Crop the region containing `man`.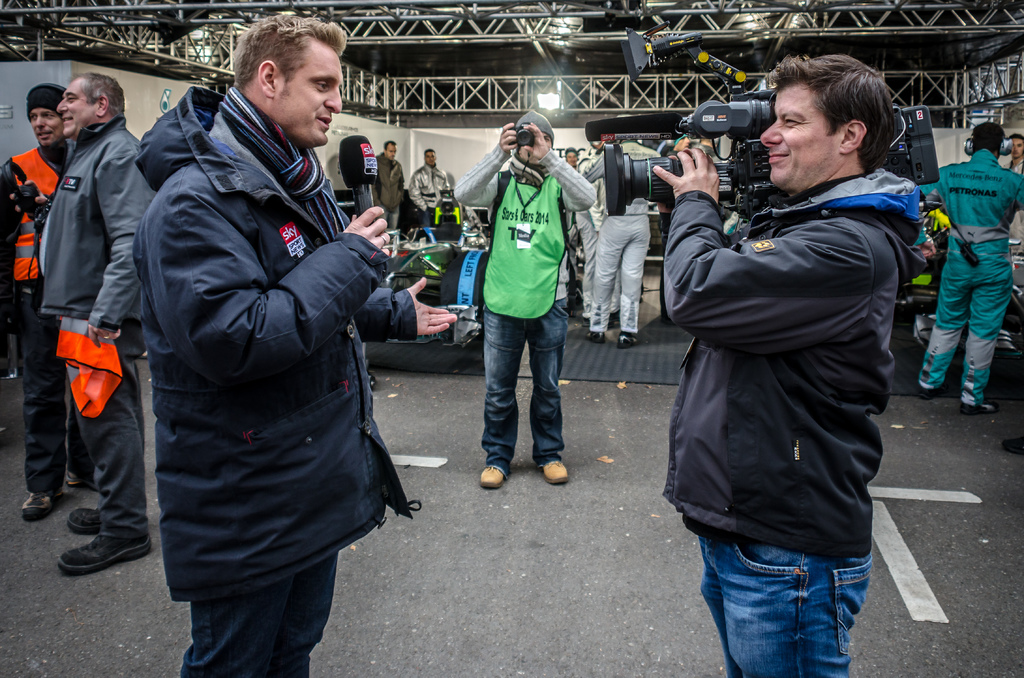
Crop region: 371, 139, 404, 228.
